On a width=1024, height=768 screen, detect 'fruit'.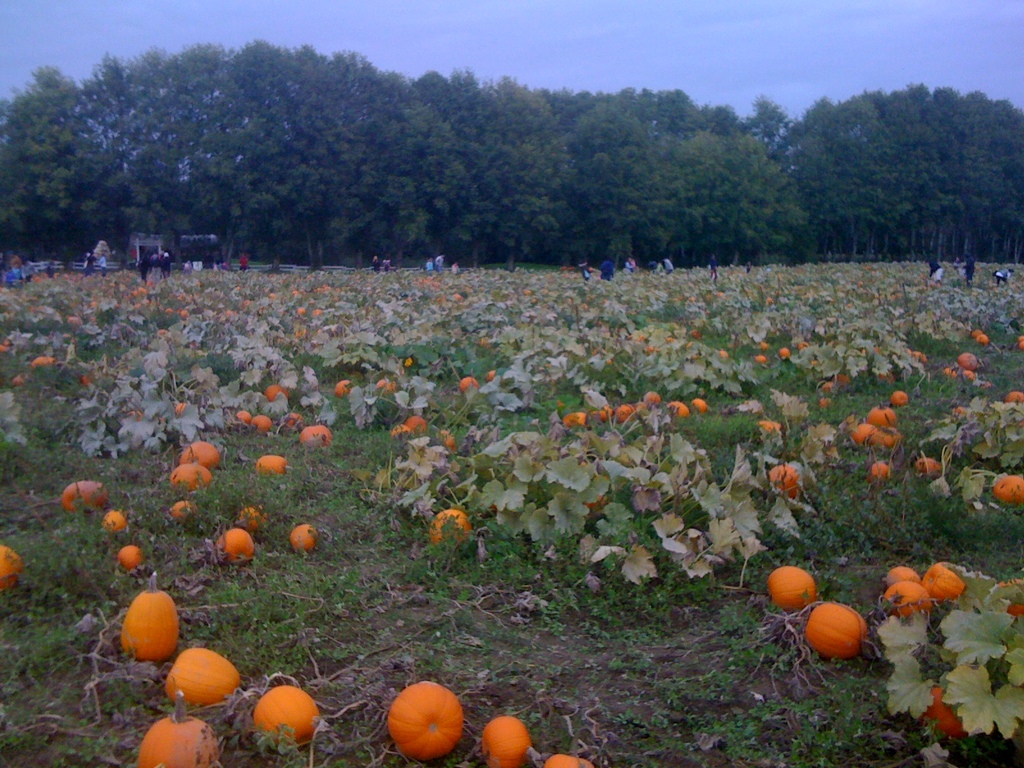
crop(392, 422, 415, 439).
